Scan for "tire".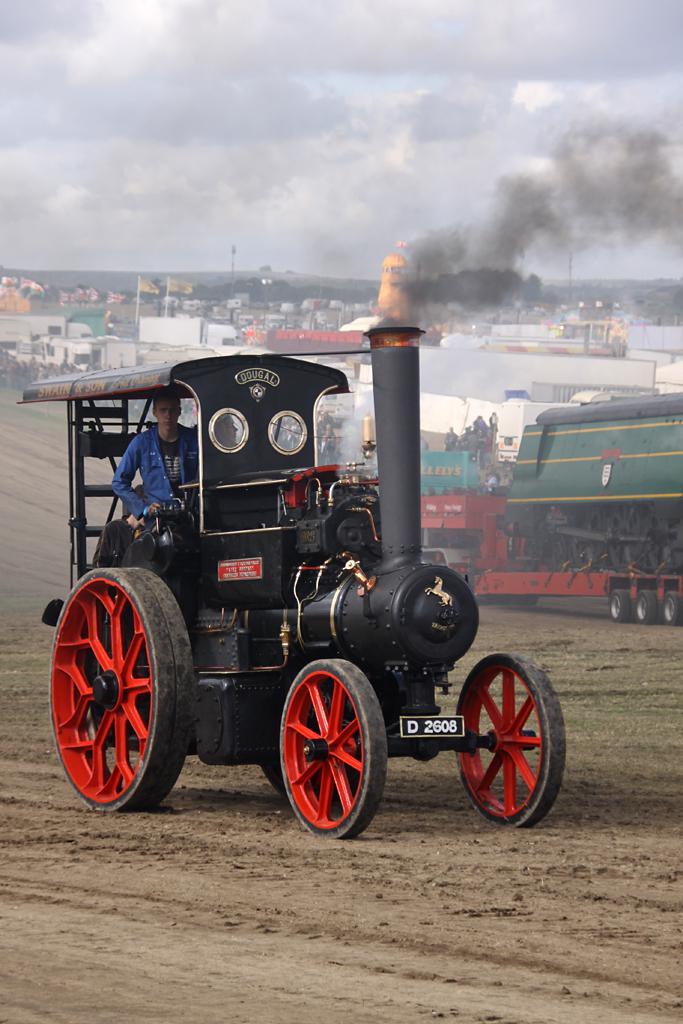
Scan result: [x1=281, y1=656, x2=372, y2=837].
